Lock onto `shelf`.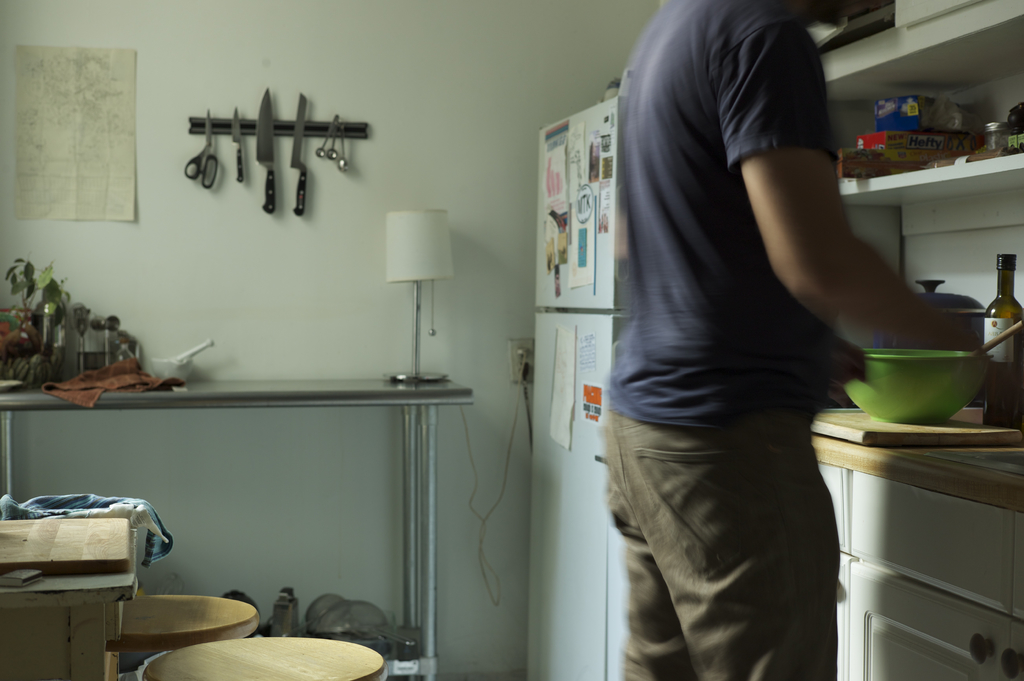
Locked: x1=810, y1=0, x2=1023, y2=100.
